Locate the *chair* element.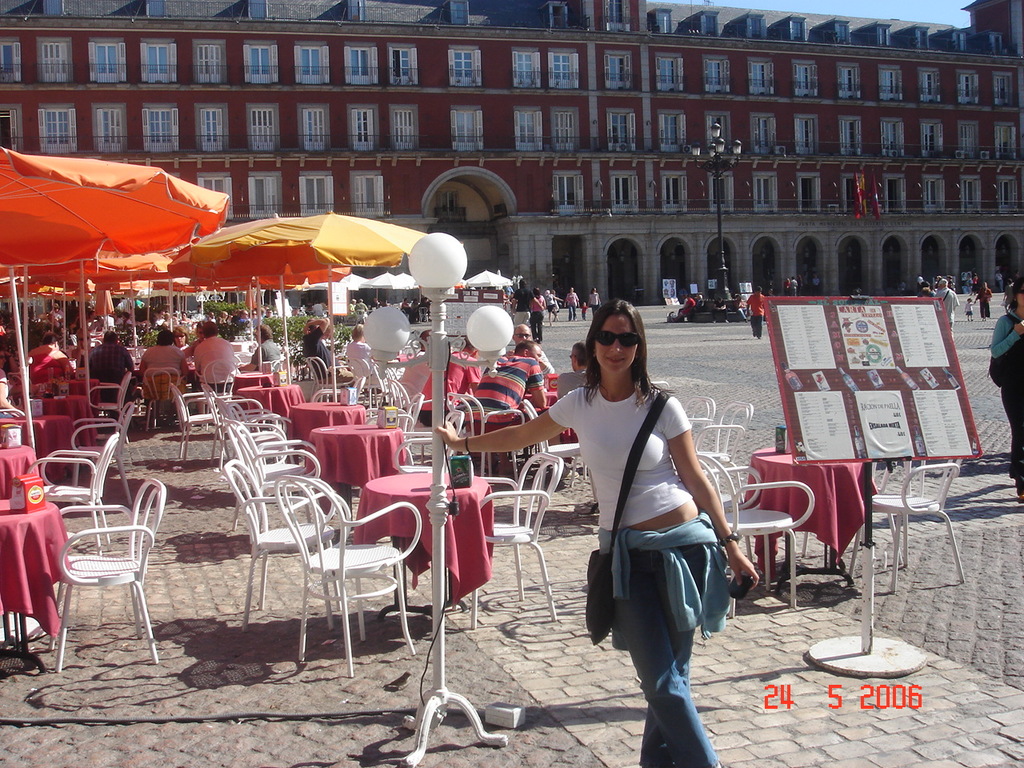
Element bbox: (70,402,137,503).
